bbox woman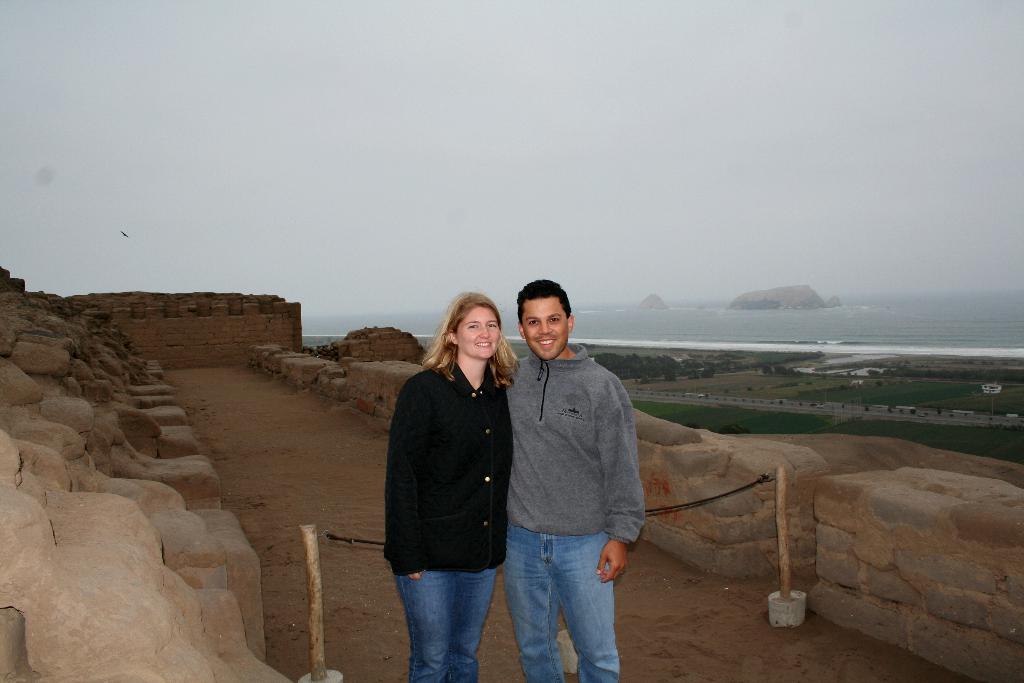
(left=378, top=276, right=538, bottom=682)
